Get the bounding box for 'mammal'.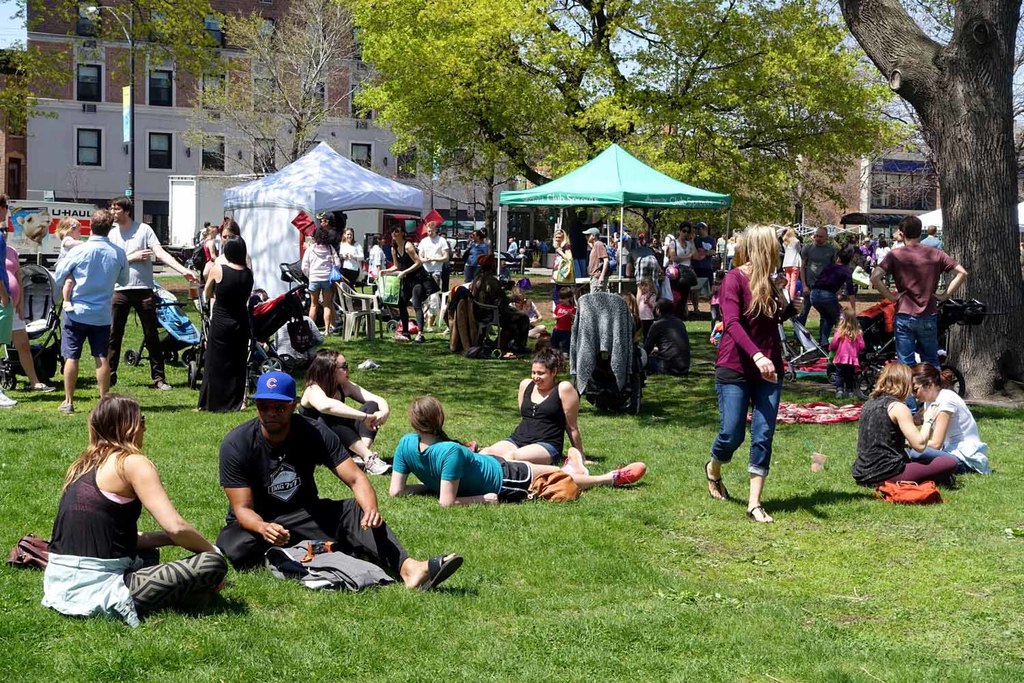
(851,361,960,494).
